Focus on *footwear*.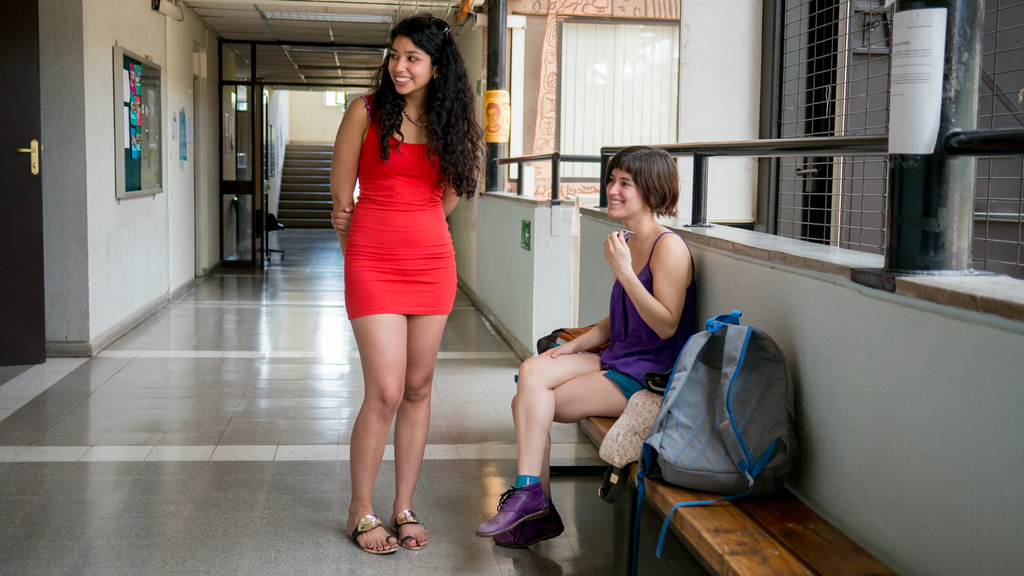
Focused at bbox=(490, 498, 564, 553).
